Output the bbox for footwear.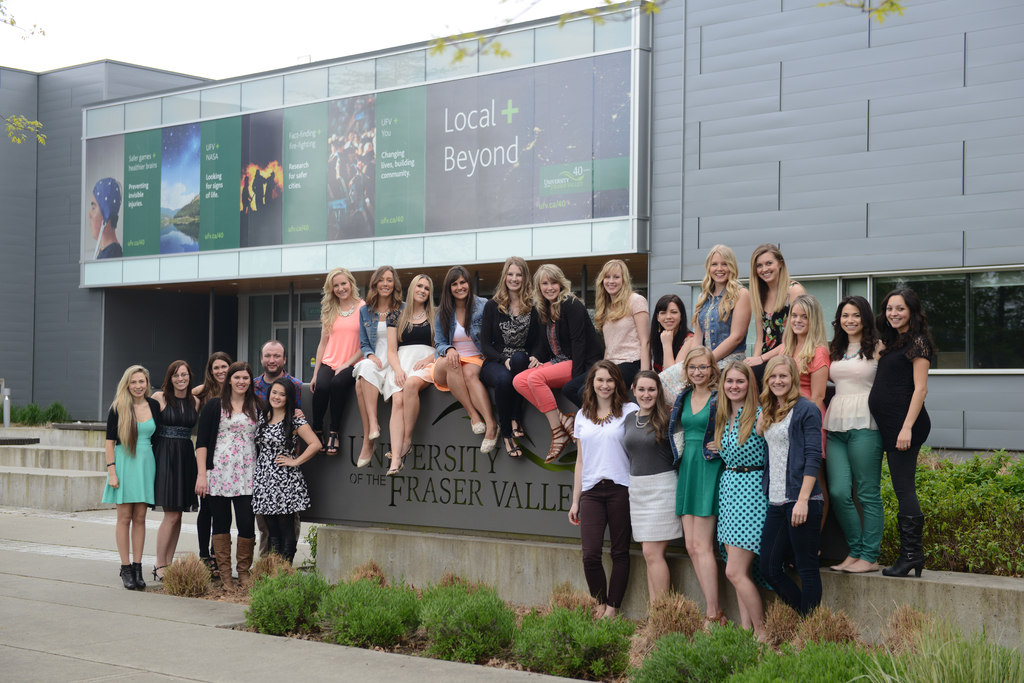
x1=542, y1=426, x2=570, y2=465.
